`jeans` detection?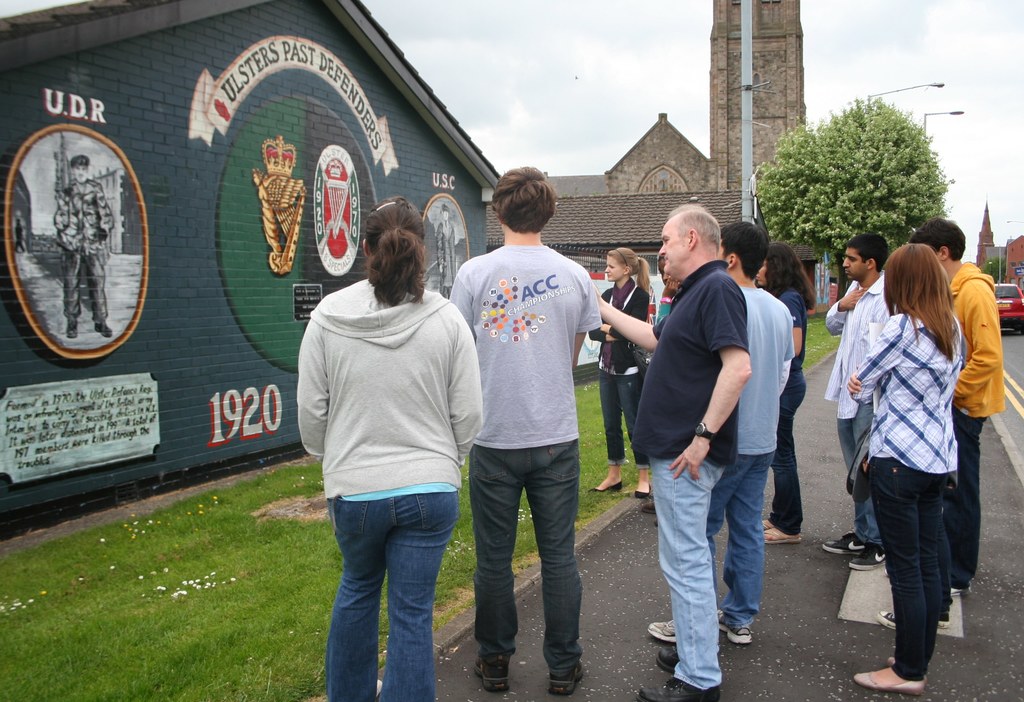
<box>838,398,877,540</box>
